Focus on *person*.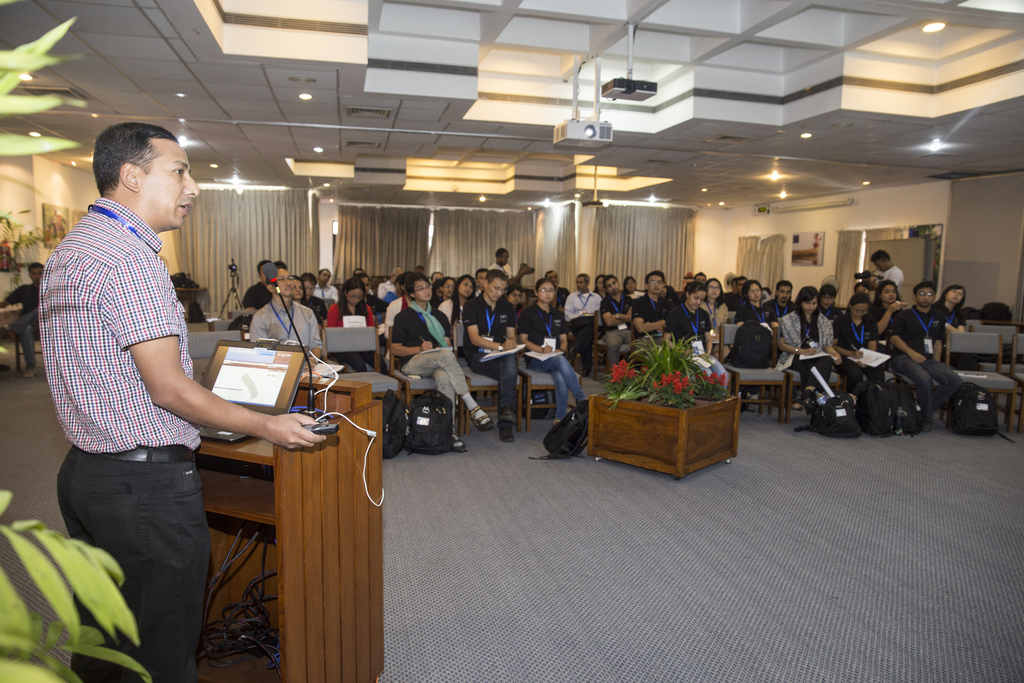
Focused at left=769, top=283, right=844, bottom=413.
